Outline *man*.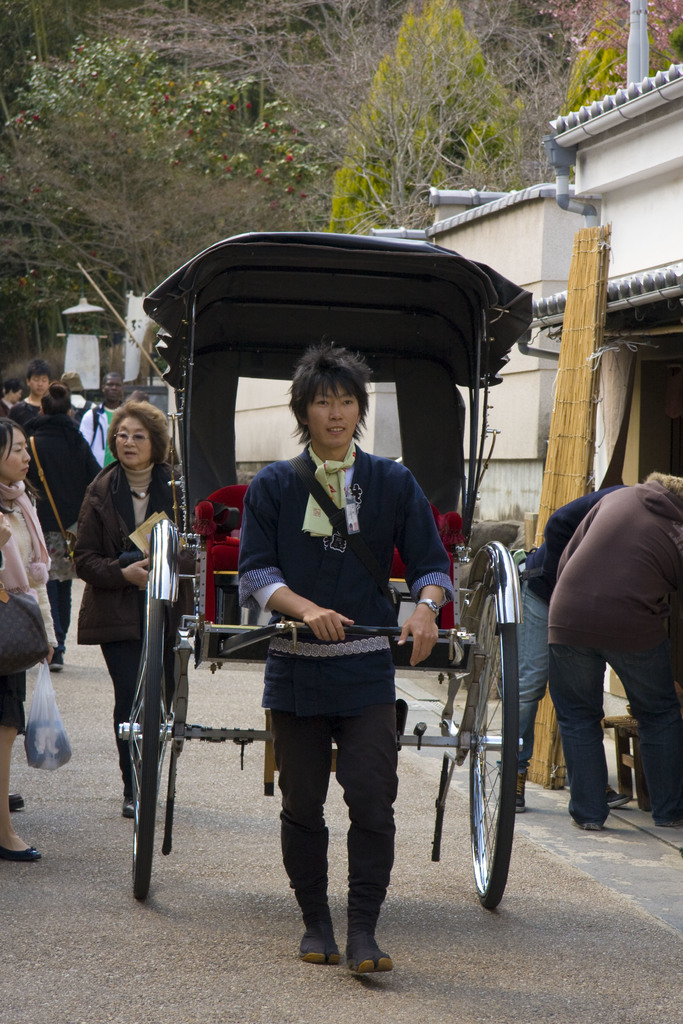
Outline: bbox=[81, 372, 125, 570].
